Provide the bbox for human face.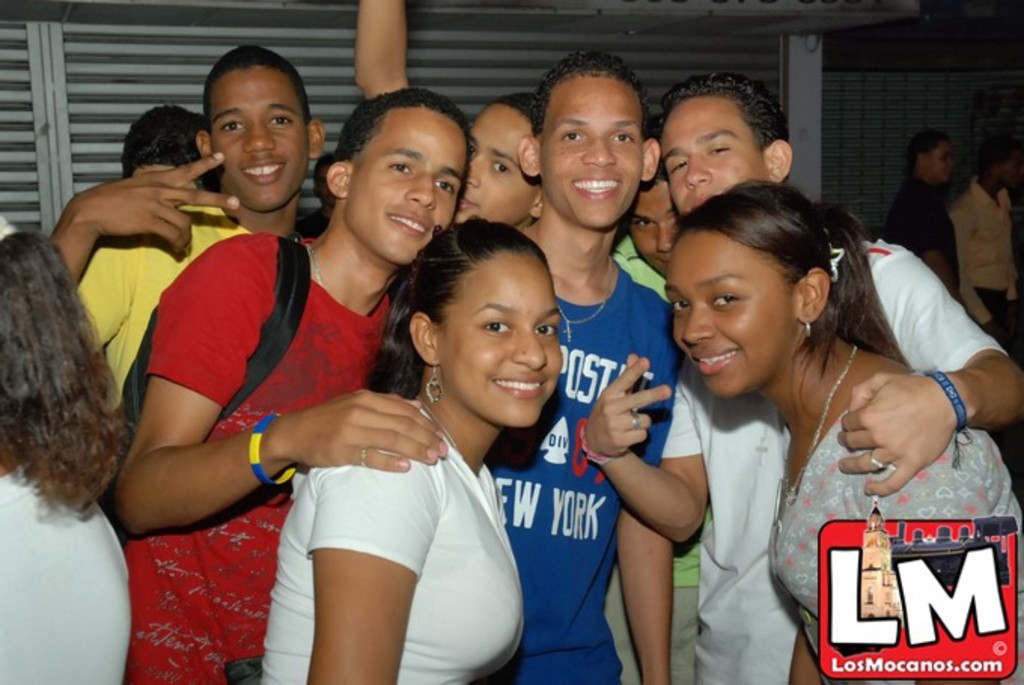
bbox=(926, 139, 953, 182).
